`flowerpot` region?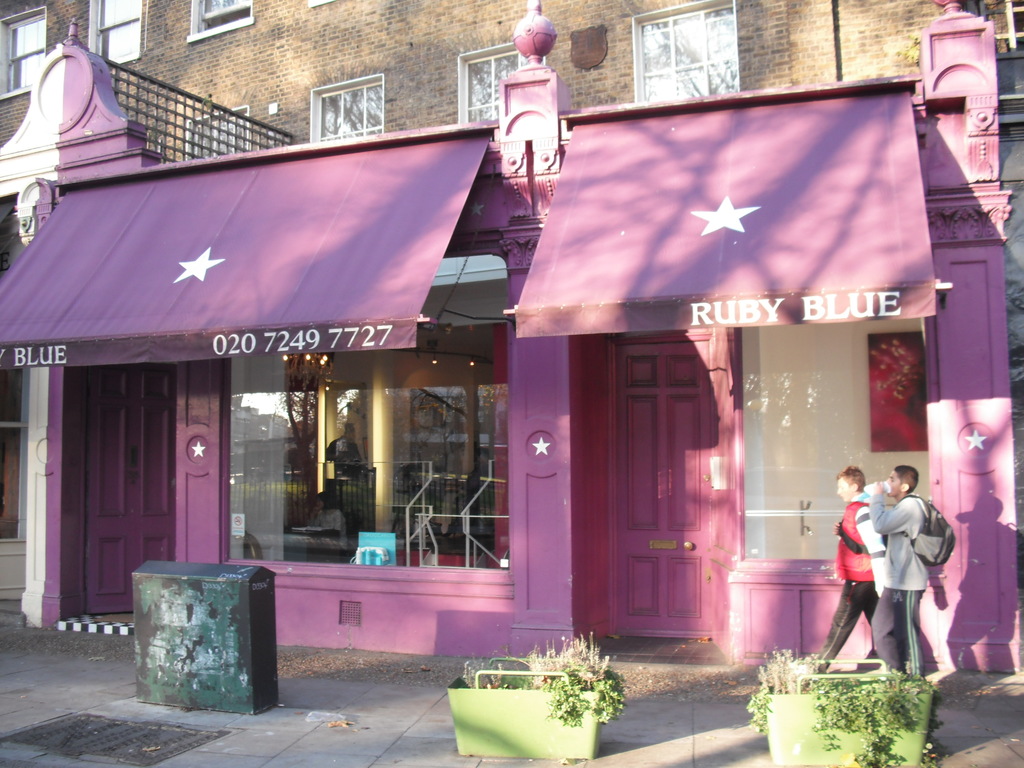
(765, 659, 938, 764)
